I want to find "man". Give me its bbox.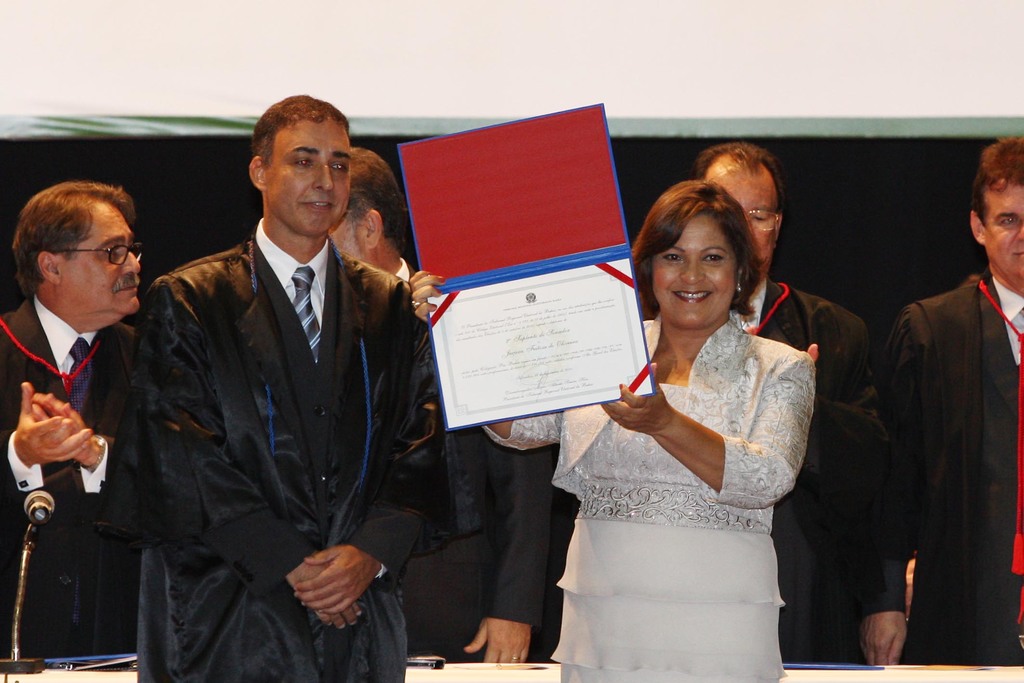
<bbox>102, 88, 452, 682</bbox>.
